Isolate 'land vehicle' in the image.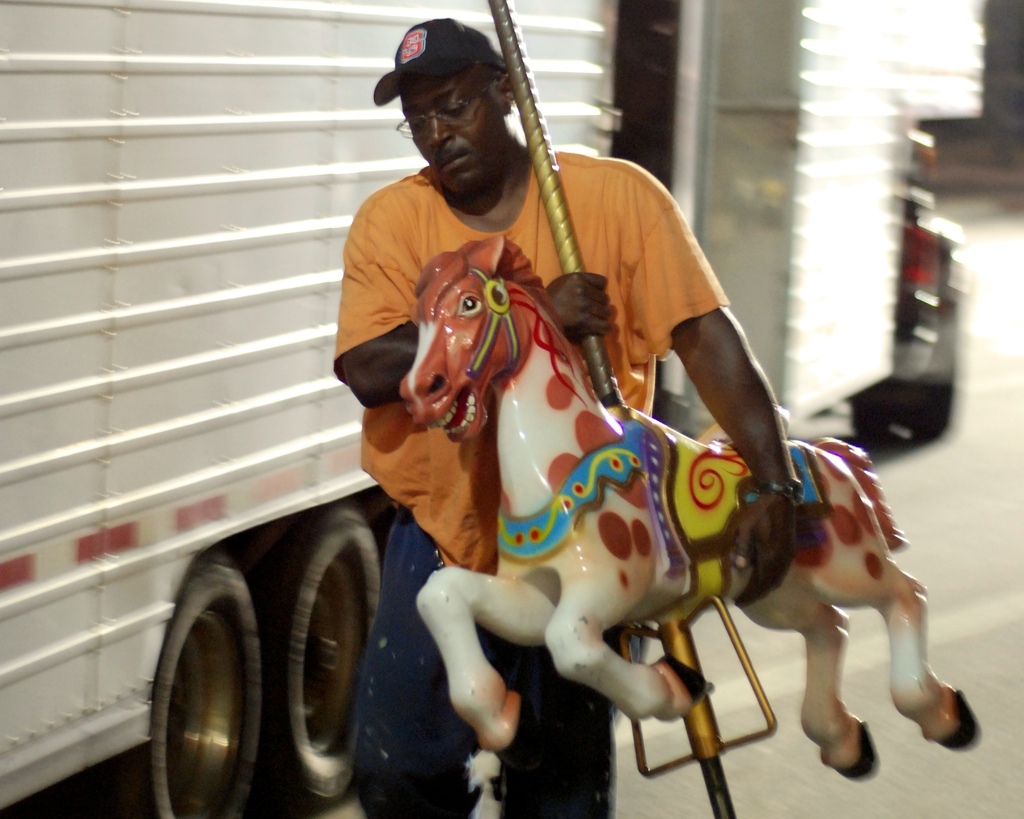
Isolated region: x1=0 y1=0 x2=963 y2=817.
